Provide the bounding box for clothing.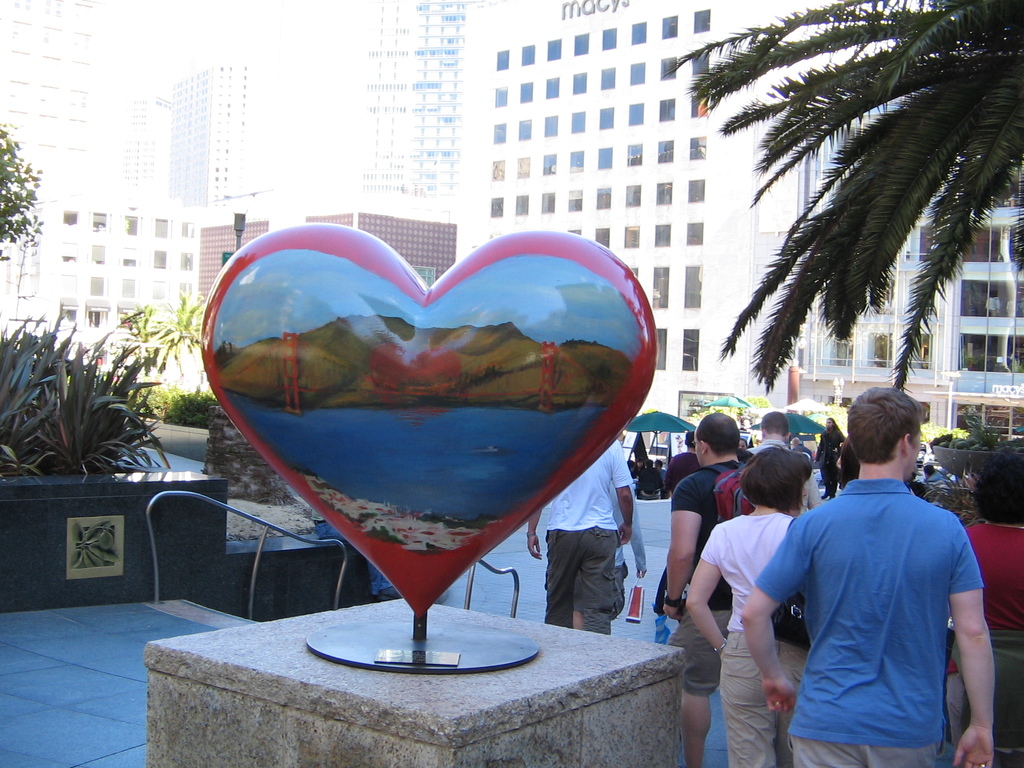
detection(546, 436, 633, 636).
